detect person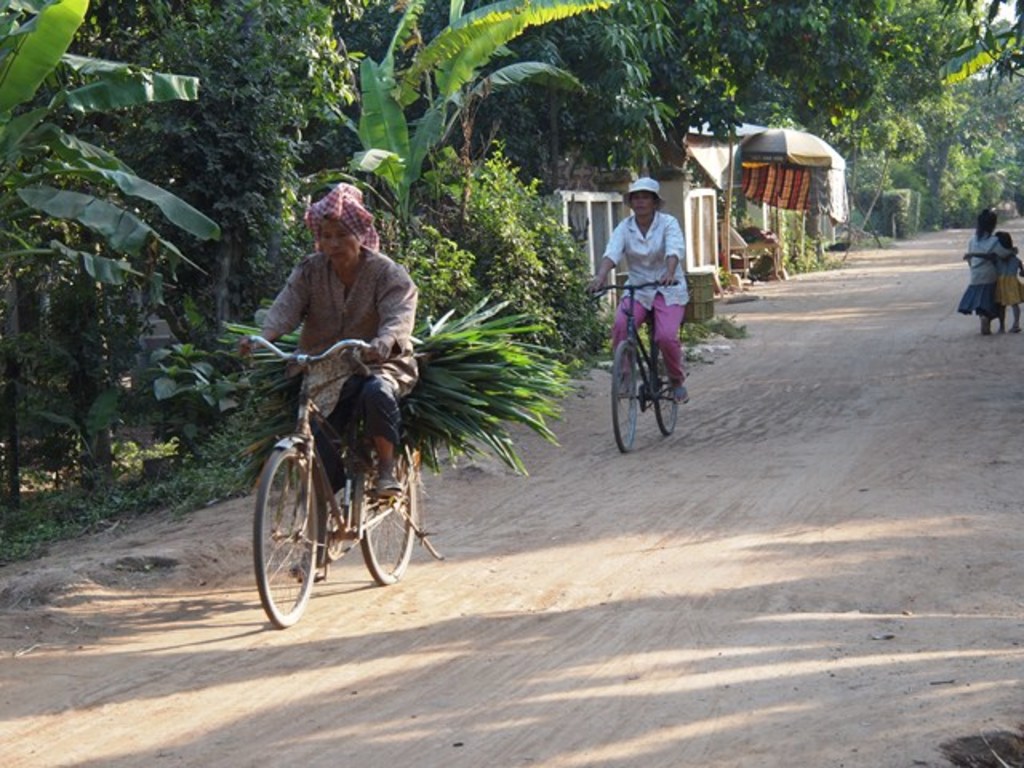
963 232 1022 333
